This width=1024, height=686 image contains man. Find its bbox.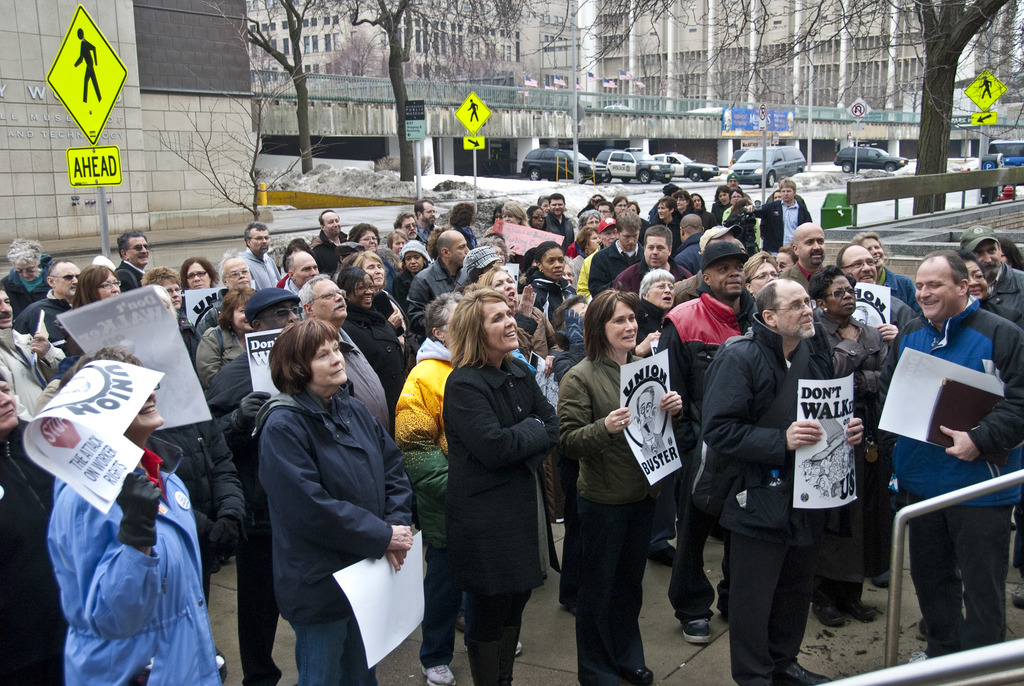
select_region(675, 225, 736, 305).
